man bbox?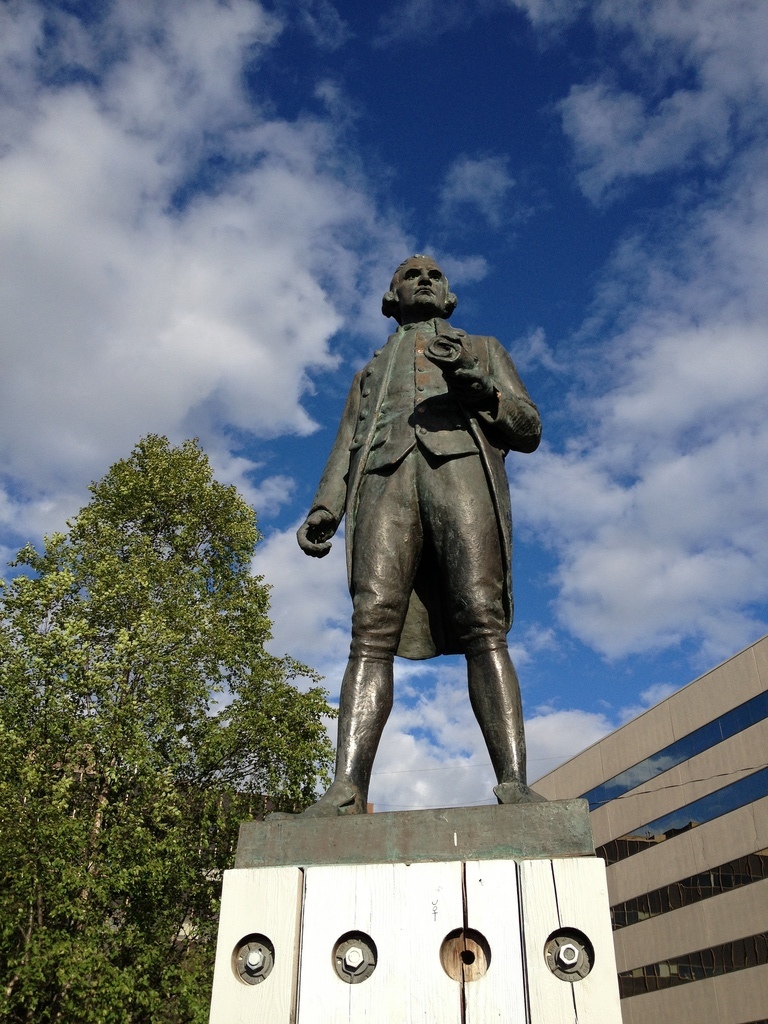
bbox=[294, 256, 554, 822]
